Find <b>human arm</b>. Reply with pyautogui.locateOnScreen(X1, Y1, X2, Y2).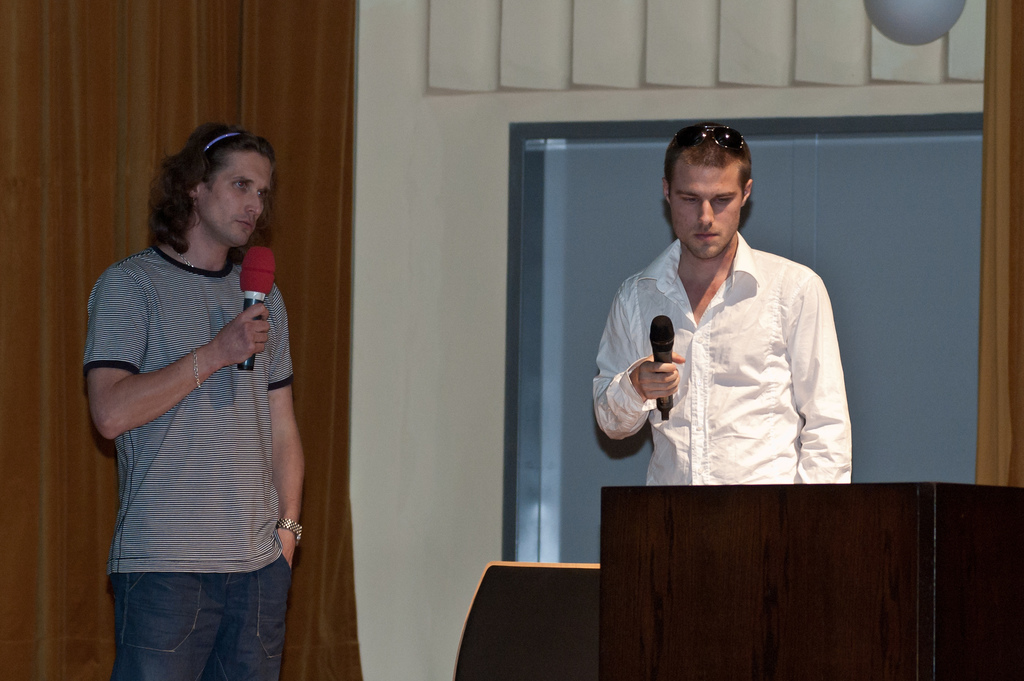
pyautogui.locateOnScreen(266, 273, 310, 567).
